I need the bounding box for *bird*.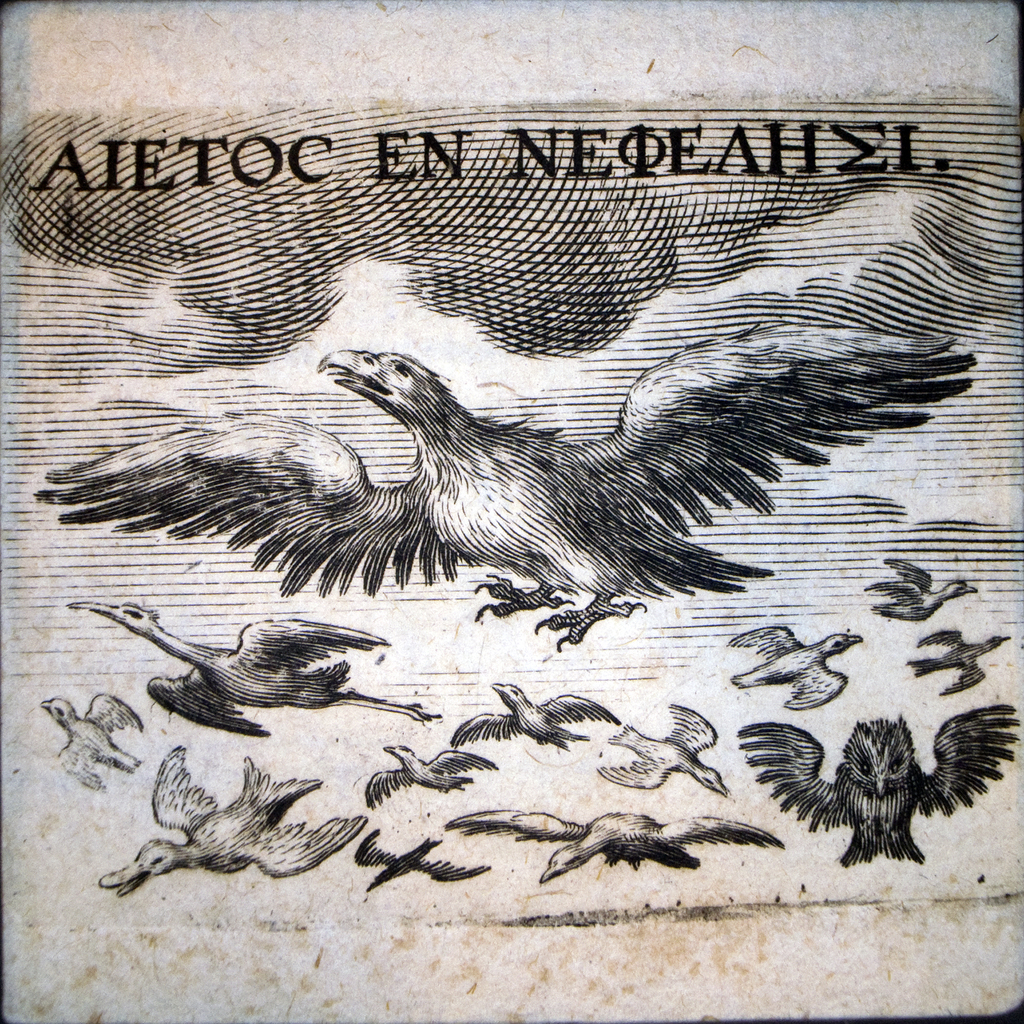
Here it is: 447/681/614/742.
